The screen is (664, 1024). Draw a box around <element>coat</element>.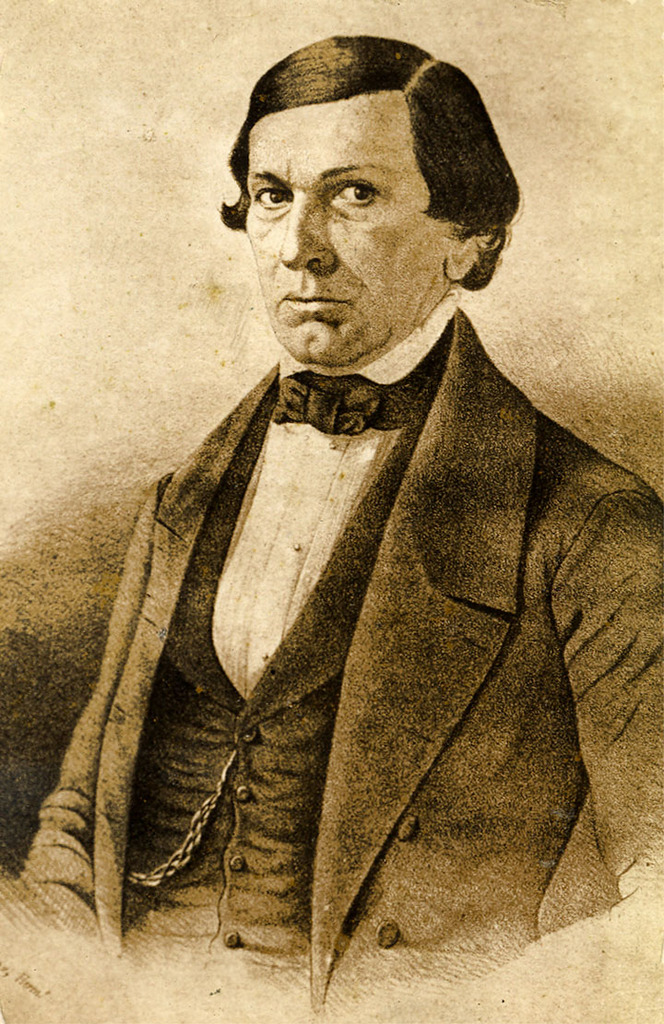
18, 311, 663, 1019.
